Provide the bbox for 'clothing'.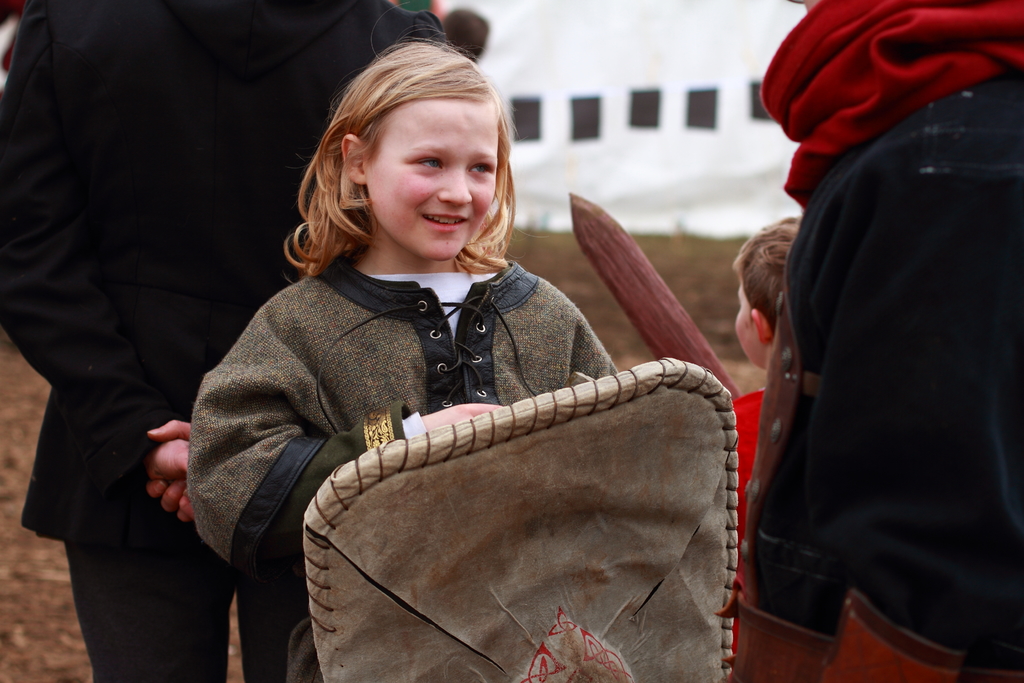
{"x1": 187, "y1": 247, "x2": 617, "y2": 682}.
